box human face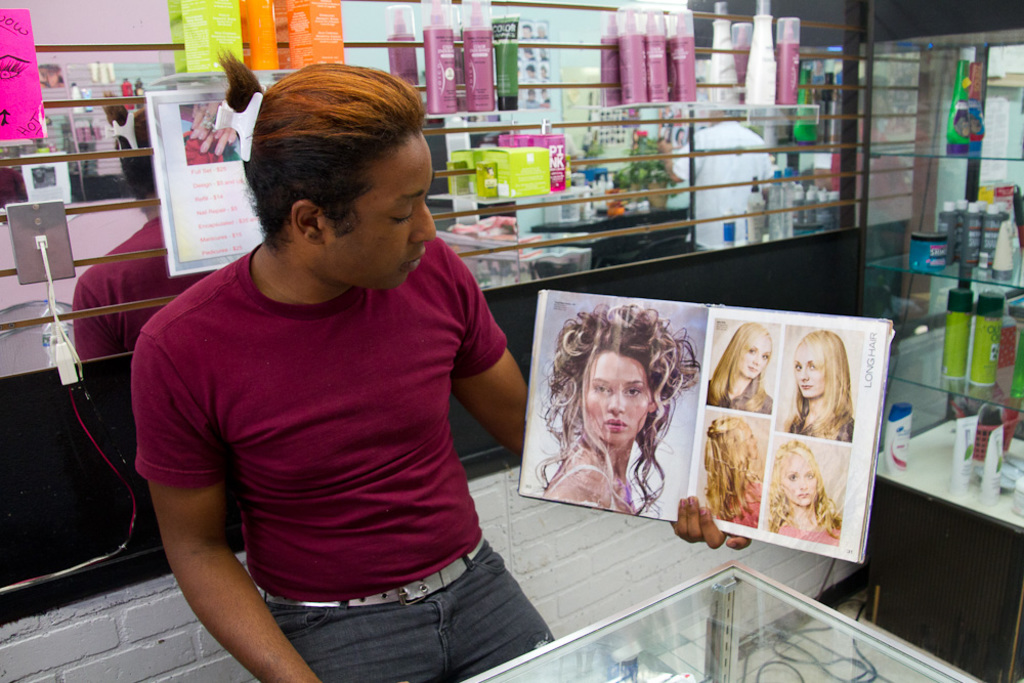
box=[783, 458, 817, 506]
